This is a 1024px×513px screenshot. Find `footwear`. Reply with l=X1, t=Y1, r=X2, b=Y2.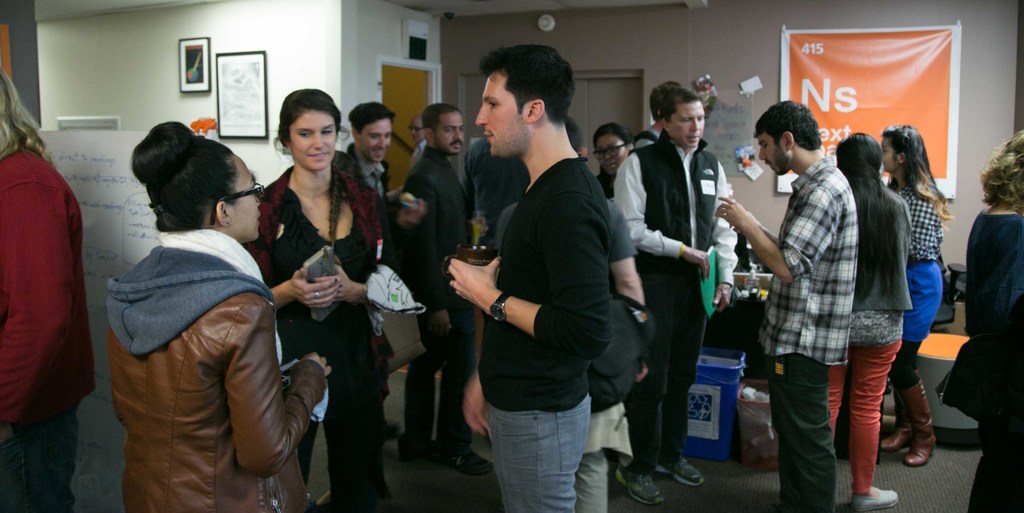
l=611, t=453, r=664, b=511.
